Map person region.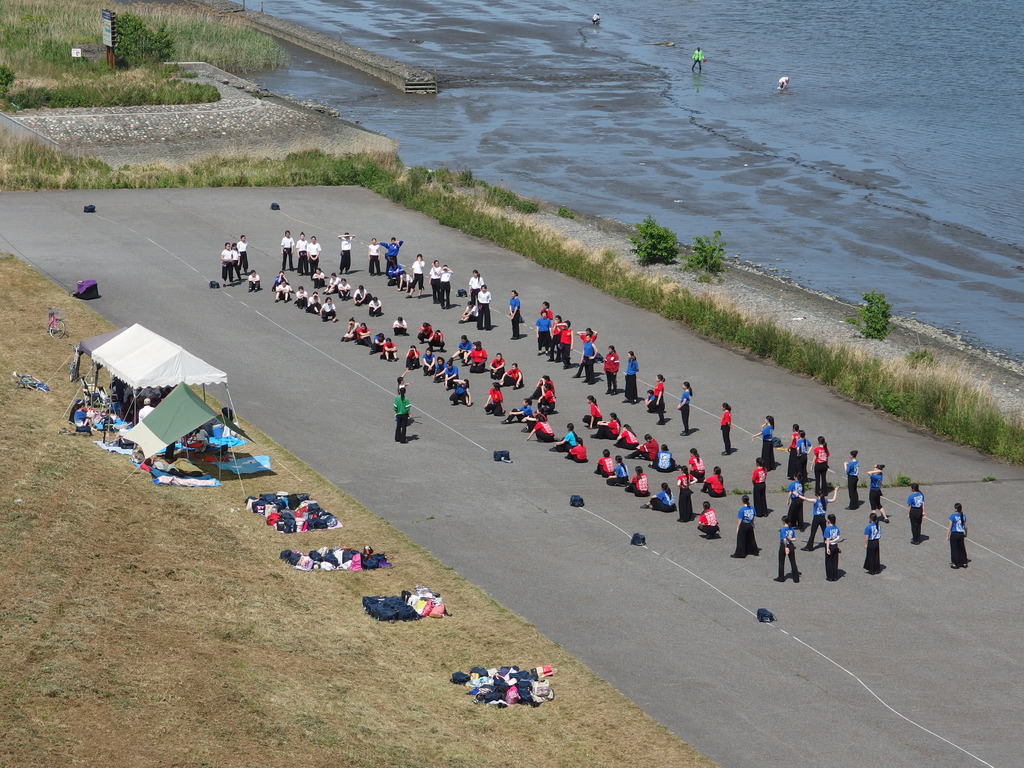
Mapped to <bbox>326, 276, 337, 289</bbox>.
